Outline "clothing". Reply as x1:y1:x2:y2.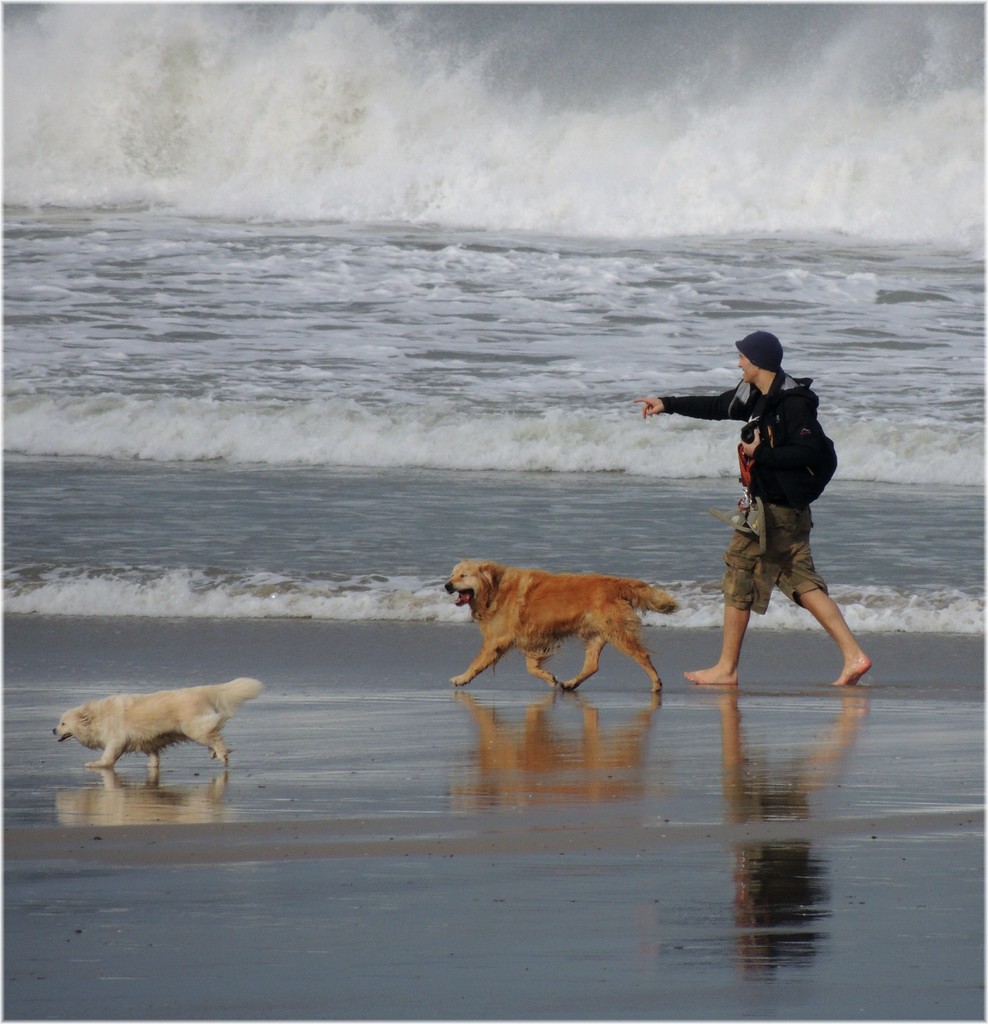
678:378:831:615.
